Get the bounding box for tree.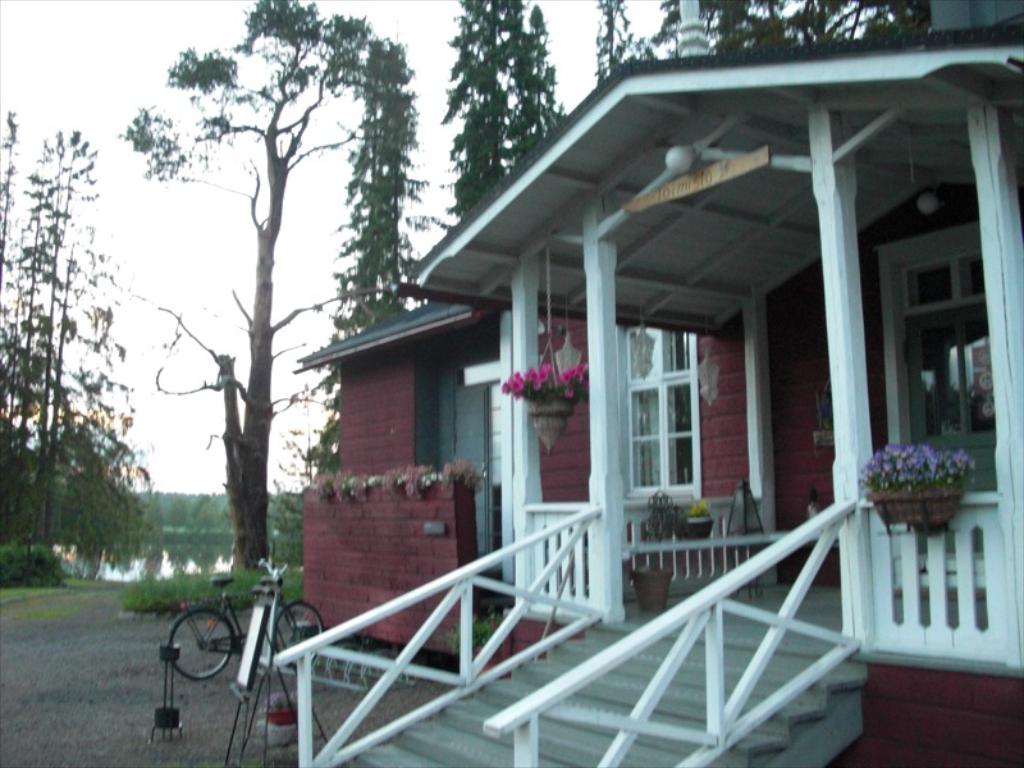
region(0, 109, 152, 588).
